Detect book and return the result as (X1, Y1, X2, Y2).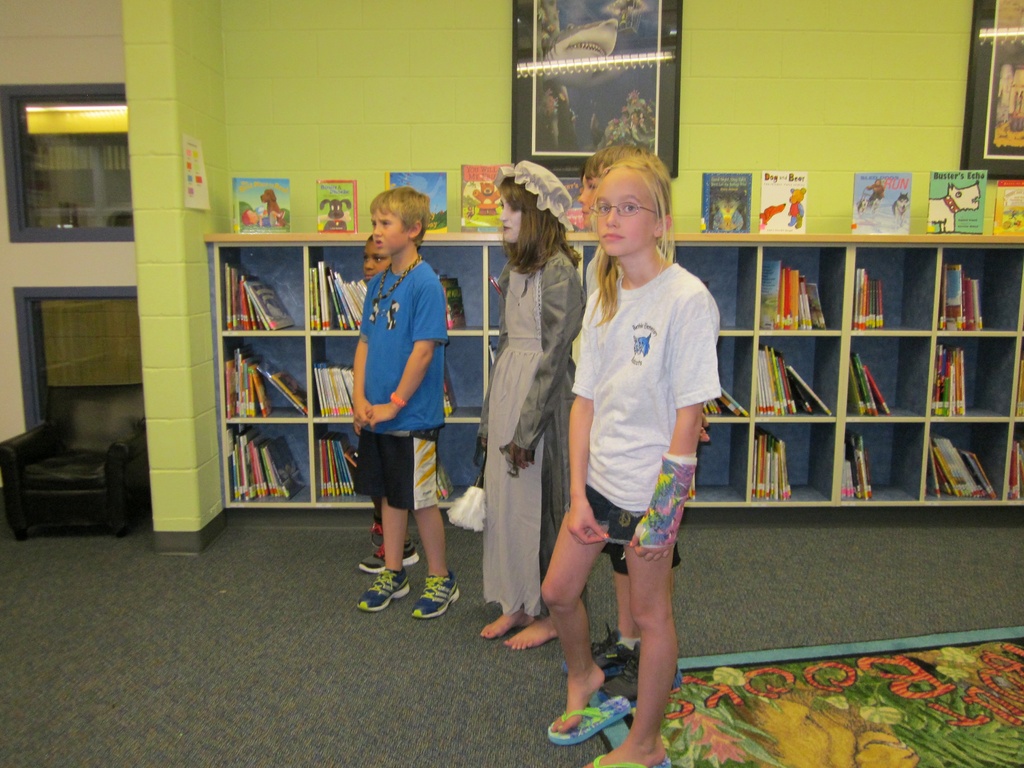
(316, 179, 360, 230).
